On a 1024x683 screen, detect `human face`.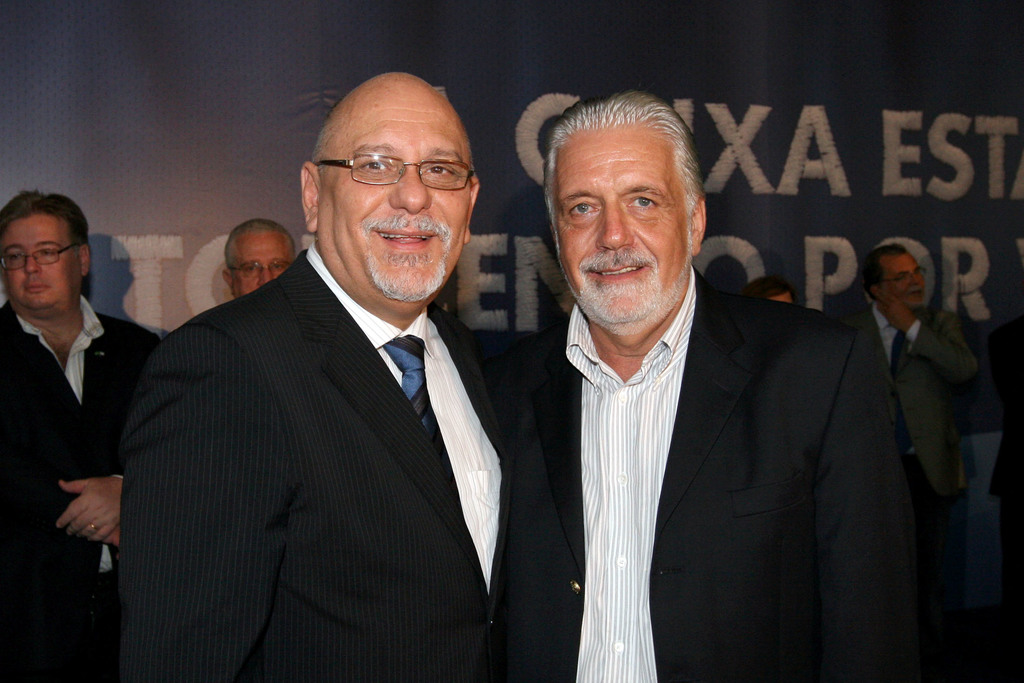
229:230:294:298.
